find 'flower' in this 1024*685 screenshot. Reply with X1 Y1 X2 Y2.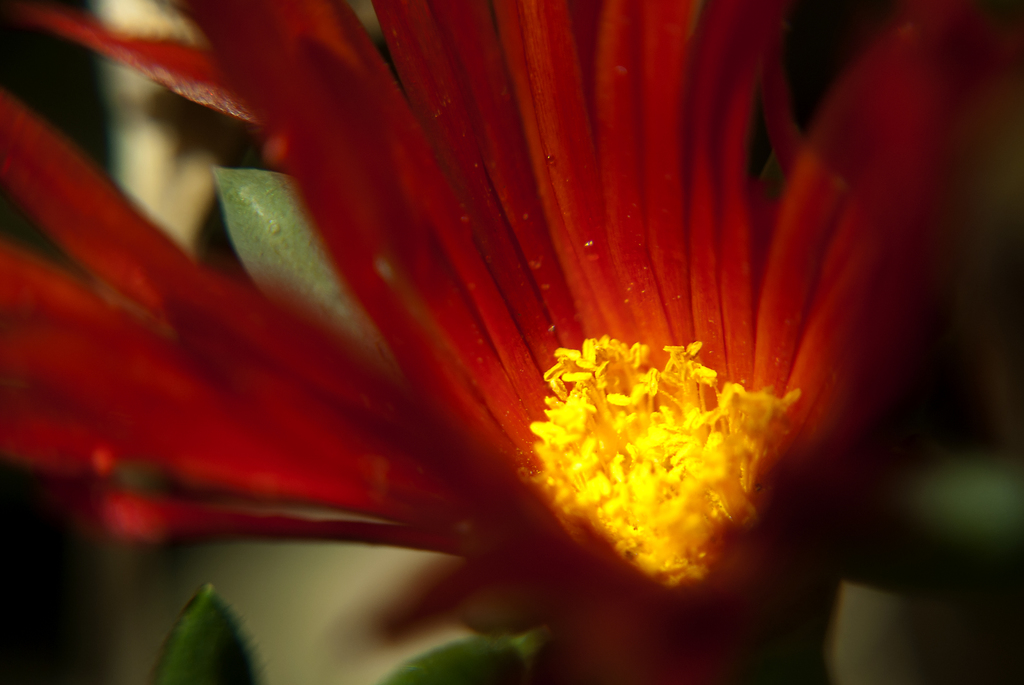
14 0 1005 613.
